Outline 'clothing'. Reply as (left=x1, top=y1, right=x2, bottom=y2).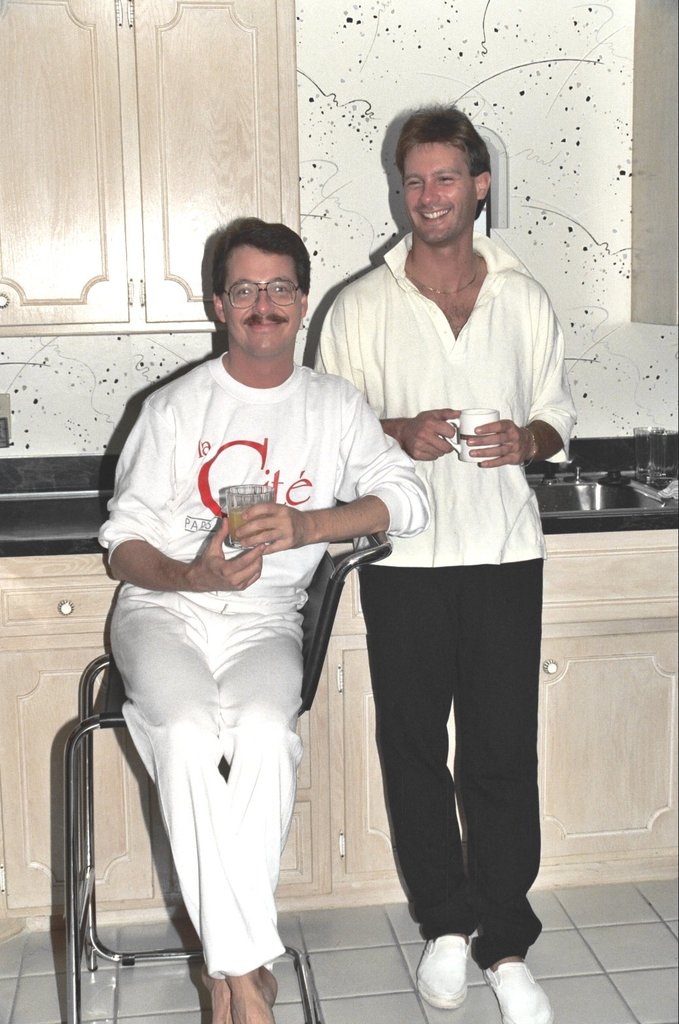
(left=307, top=230, right=576, bottom=974).
